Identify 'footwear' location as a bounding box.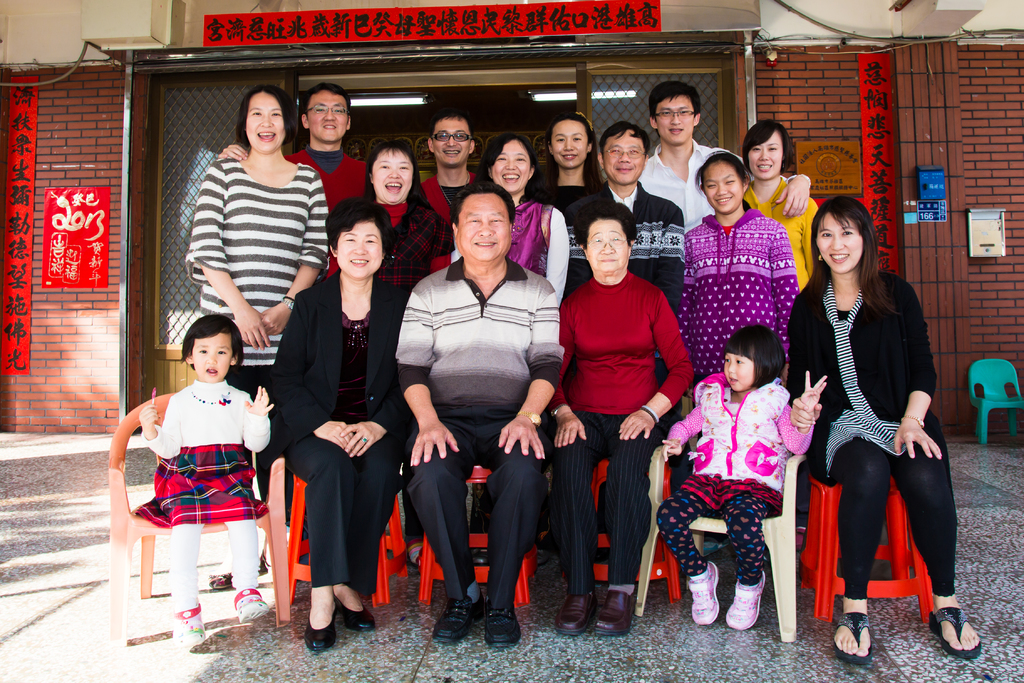
l=726, t=570, r=767, b=630.
